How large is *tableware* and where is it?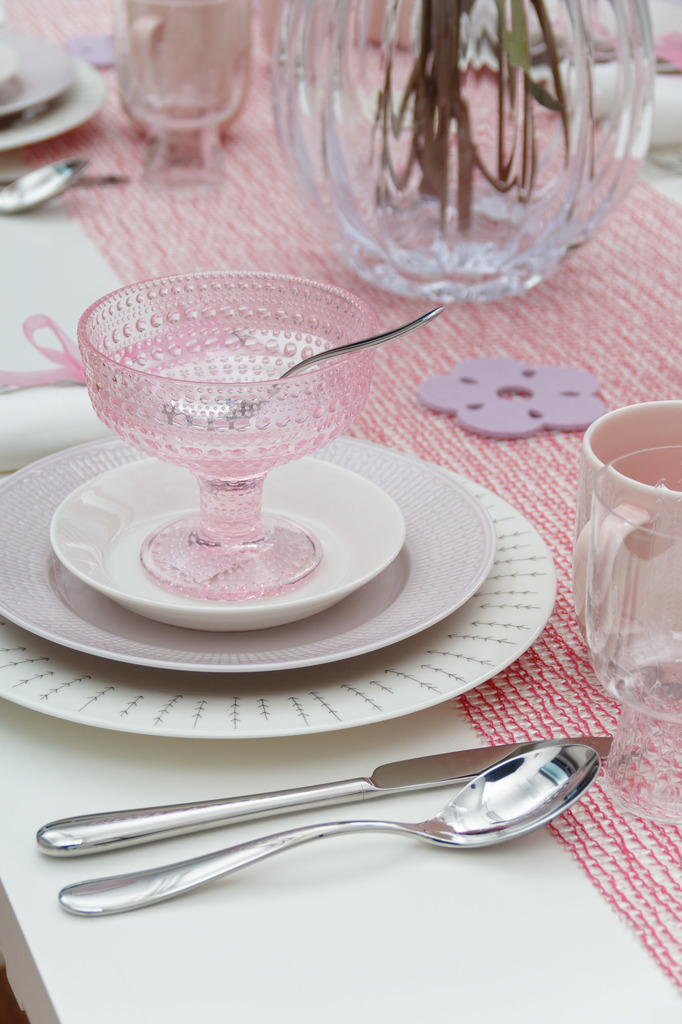
Bounding box: locate(569, 392, 681, 625).
